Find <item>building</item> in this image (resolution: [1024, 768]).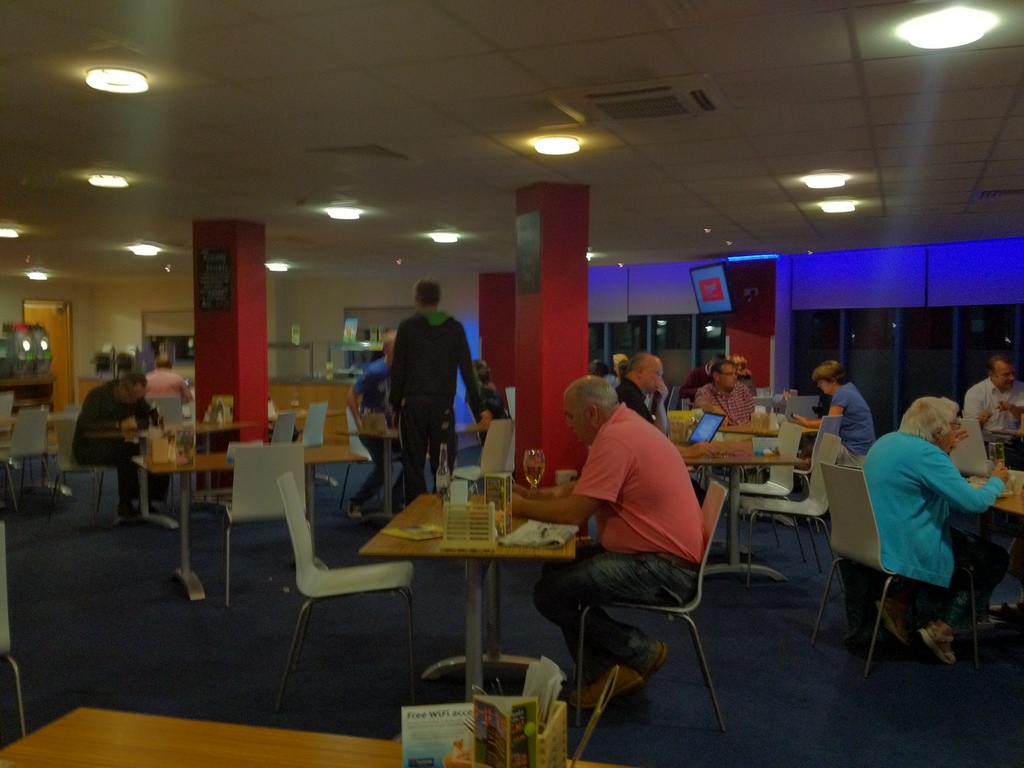
bbox=(0, 0, 1023, 767).
